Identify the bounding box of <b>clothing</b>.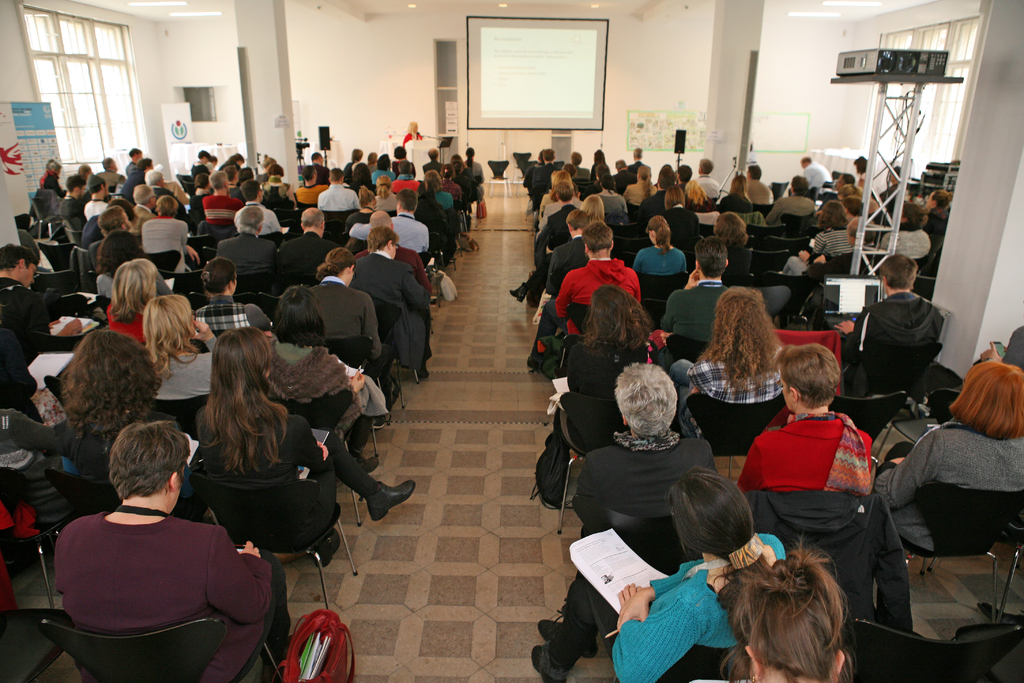
(387,161,419,176).
